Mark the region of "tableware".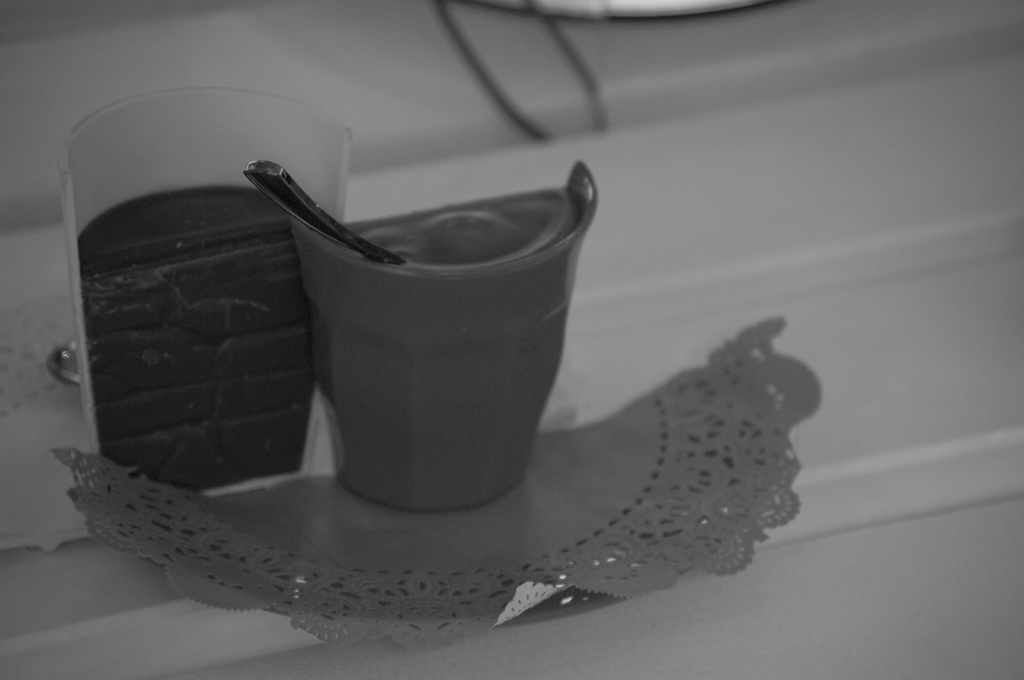
Region: <region>241, 163, 399, 272</region>.
